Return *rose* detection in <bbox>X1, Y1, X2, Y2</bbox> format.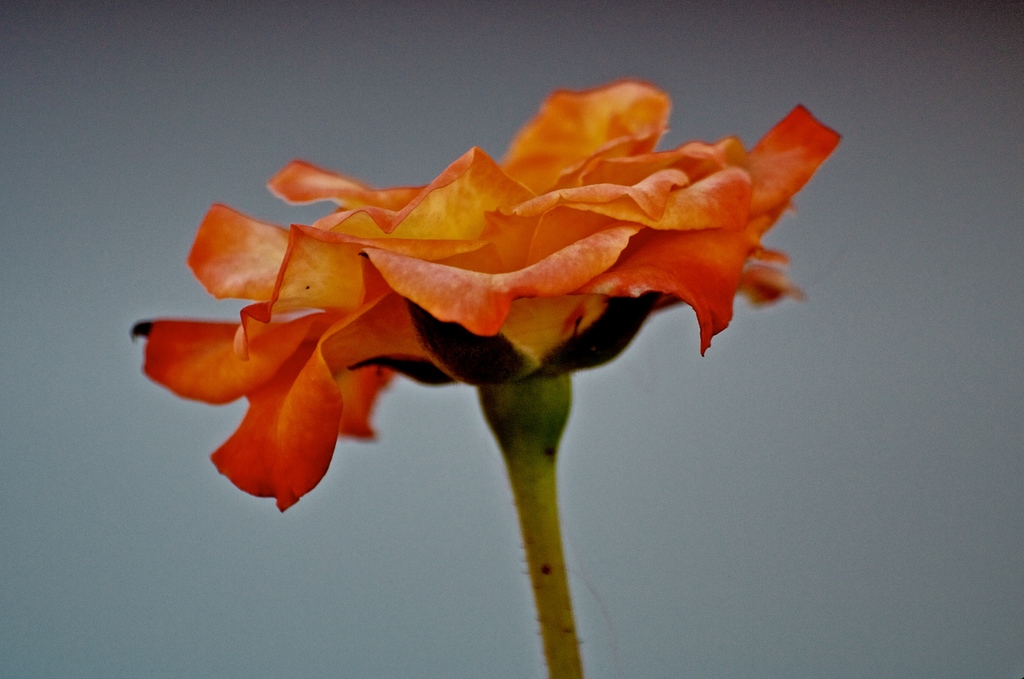
<bbox>133, 76, 843, 510</bbox>.
